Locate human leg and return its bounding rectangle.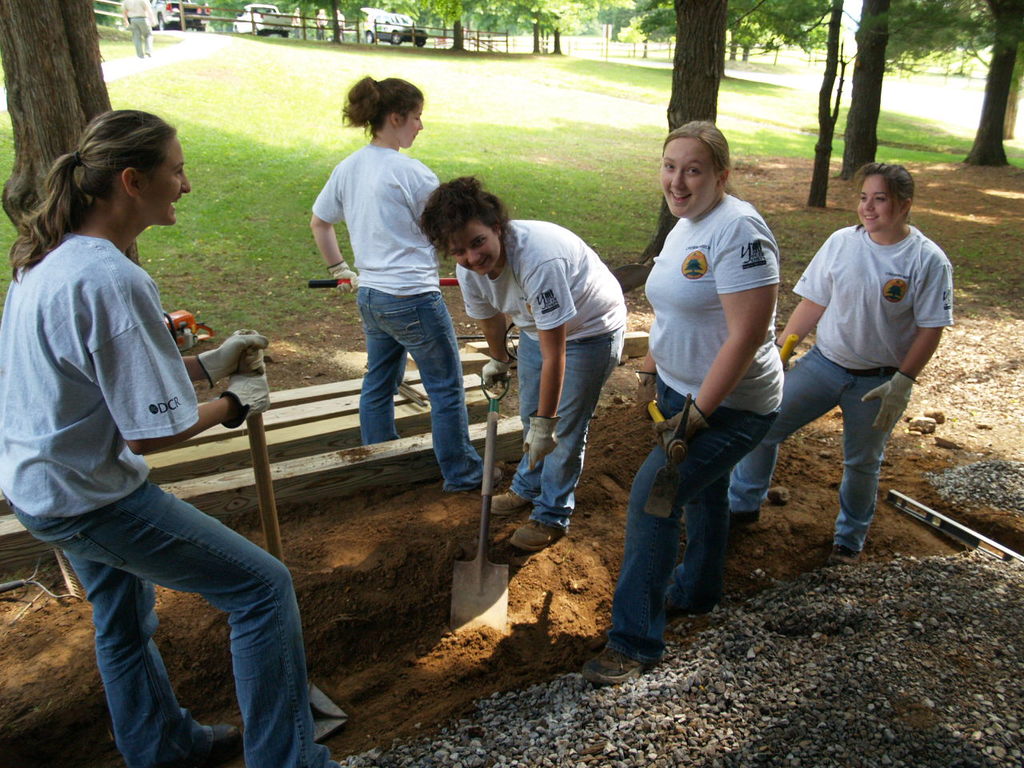
509,324,622,550.
